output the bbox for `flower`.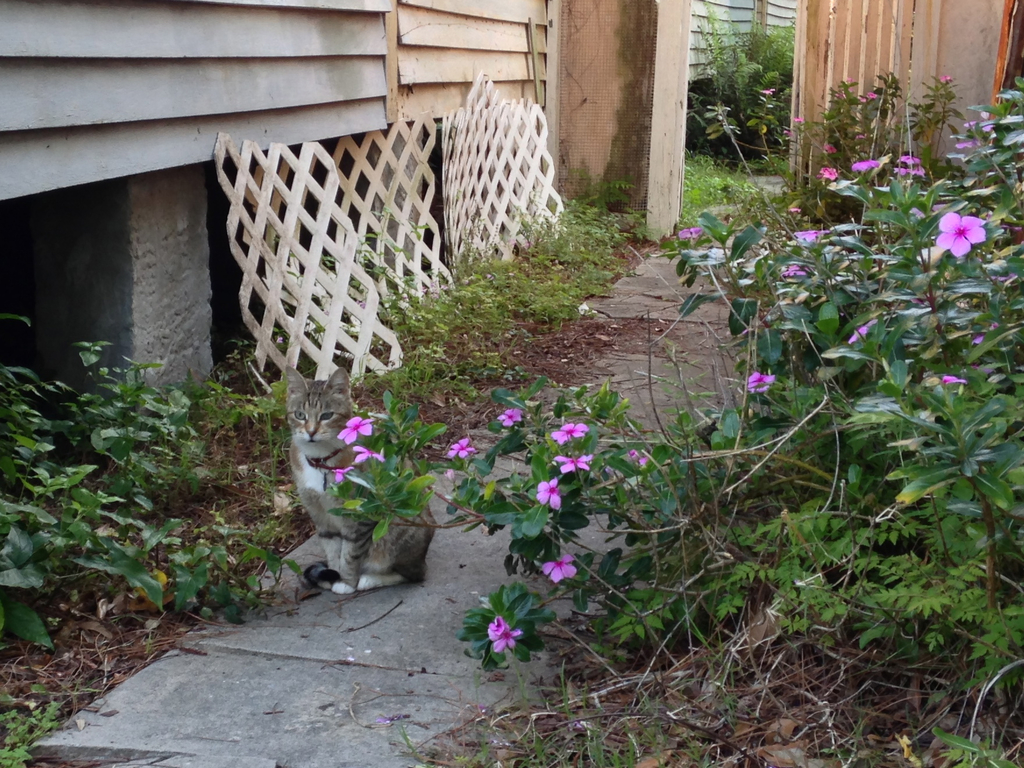
select_region(846, 319, 878, 346).
